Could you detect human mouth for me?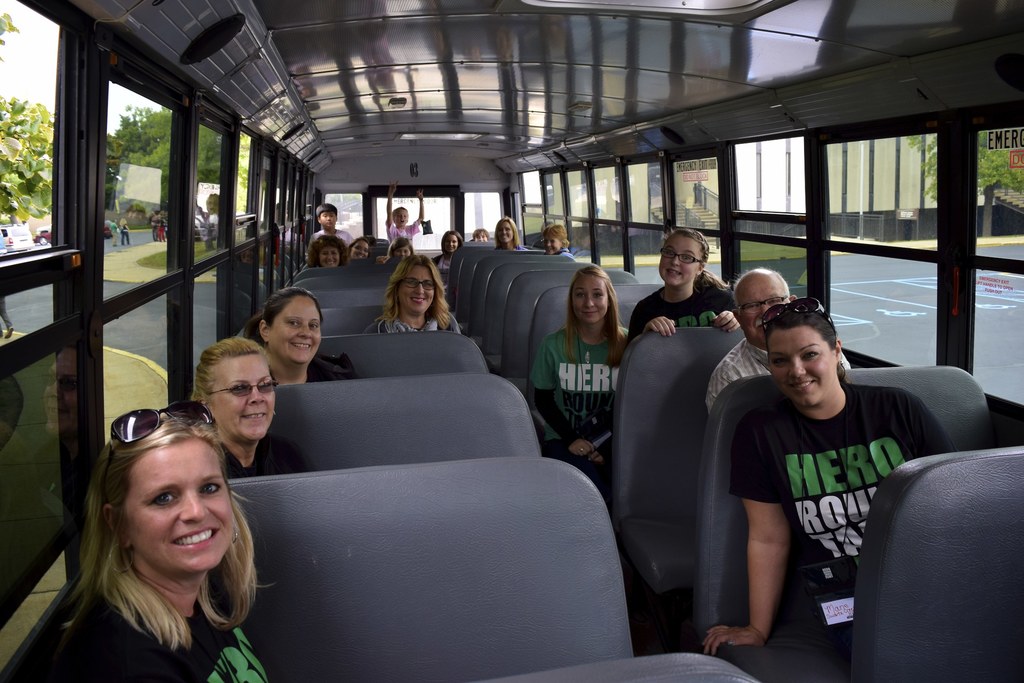
Detection result: [left=662, top=268, right=681, bottom=275].
